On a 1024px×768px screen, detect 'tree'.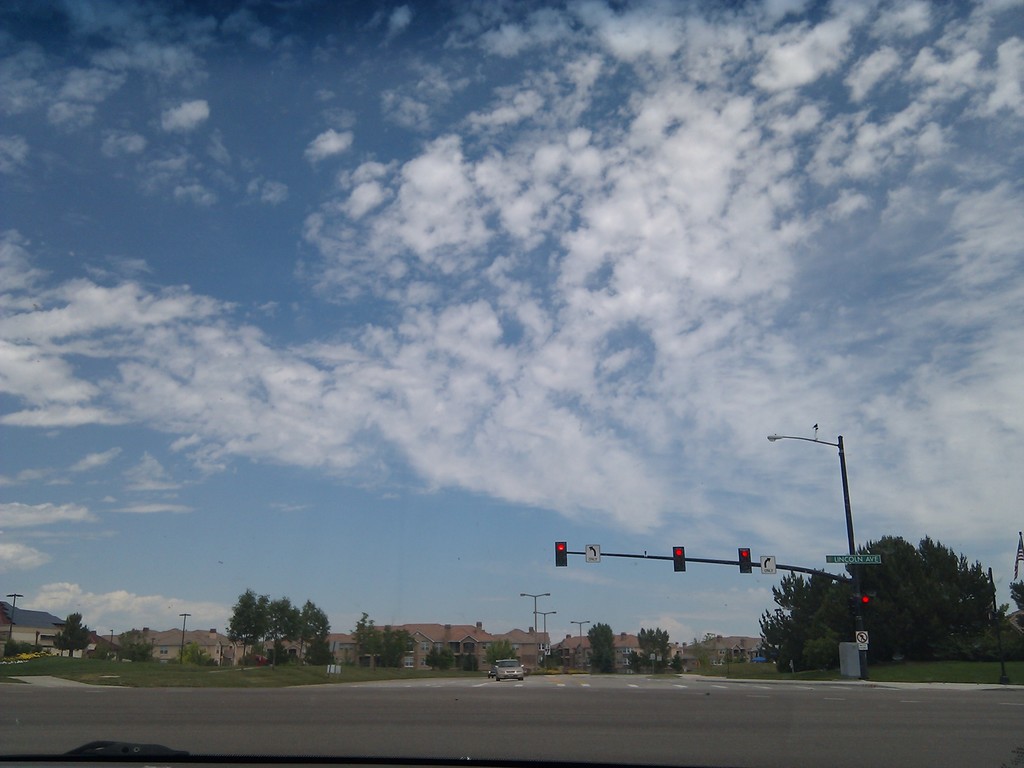
<box>443,646,454,669</box>.
